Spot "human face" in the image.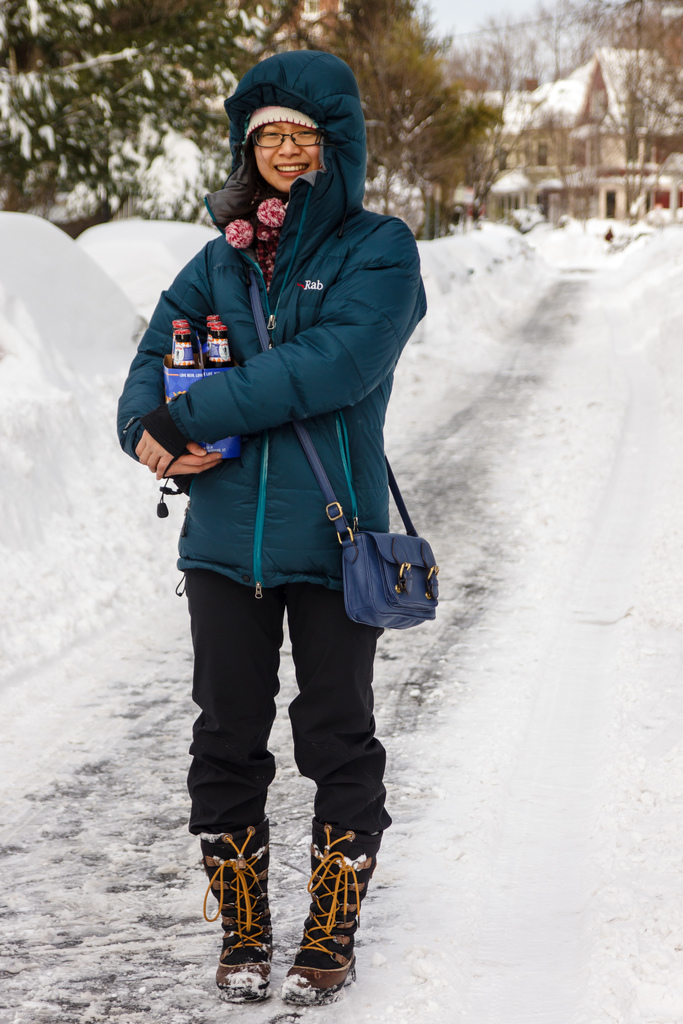
"human face" found at x1=251, y1=109, x2=327, y2=193.
